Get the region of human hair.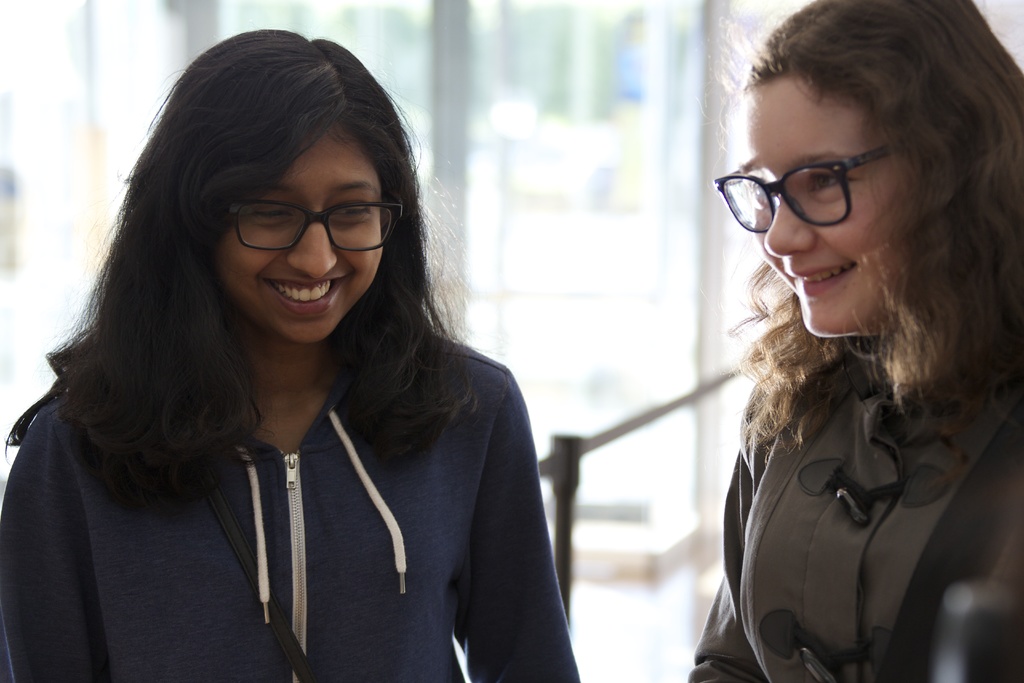
l=1, t=30, r=477, b=503.
